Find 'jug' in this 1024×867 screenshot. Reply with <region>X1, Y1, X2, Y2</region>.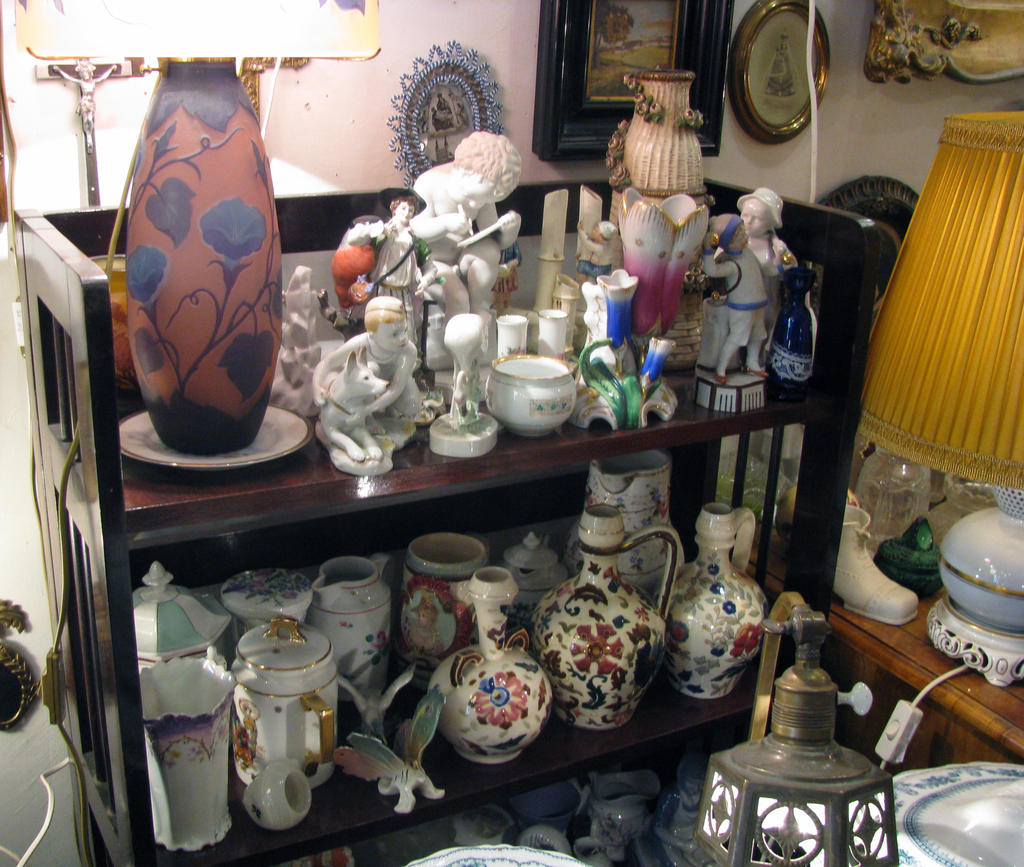
<region>665, 494, 790, 732</region>.
